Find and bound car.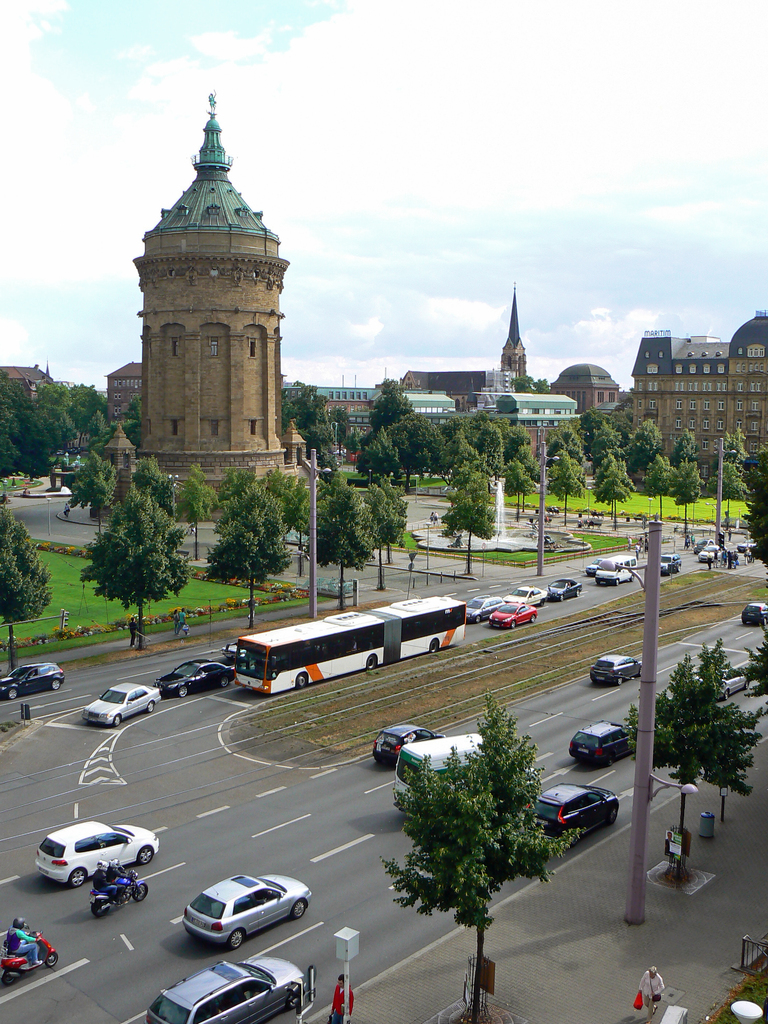
Bound: <bbox>185, 870, 306, 946</bbox>.
